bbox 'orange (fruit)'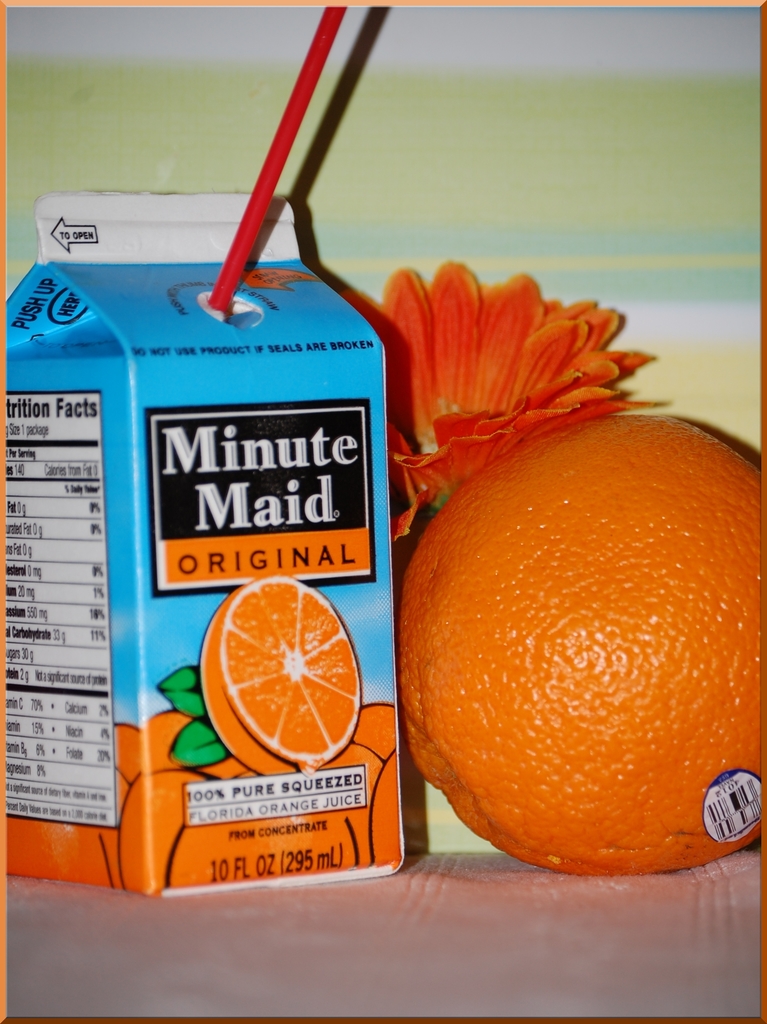
(225,745,372,783)
